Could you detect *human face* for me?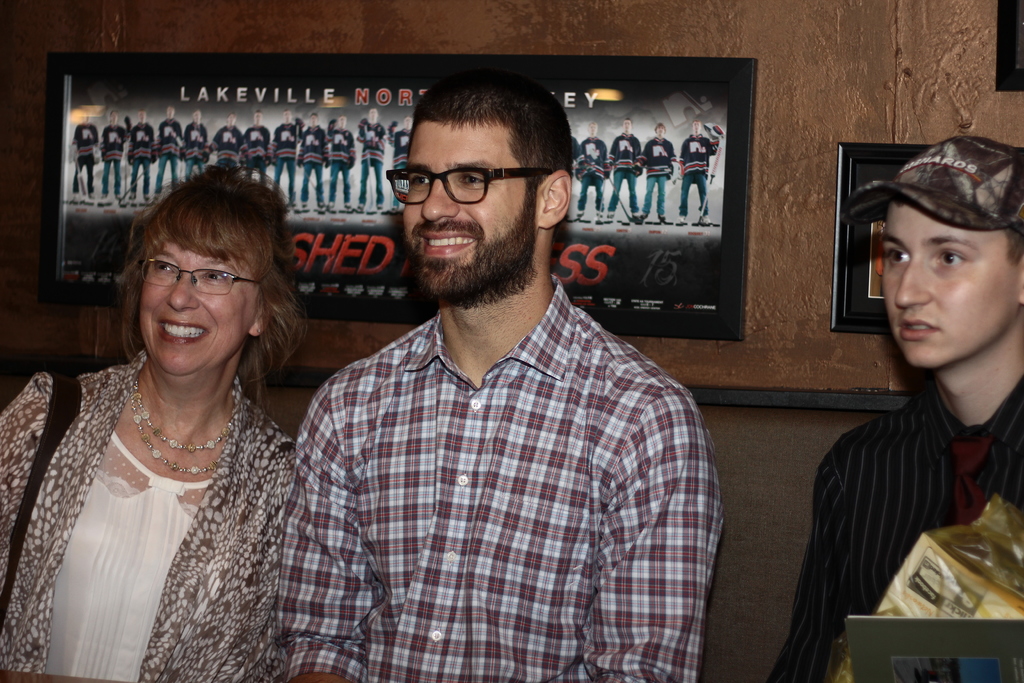
Detection result: <box>308,113,316,127</box>.
